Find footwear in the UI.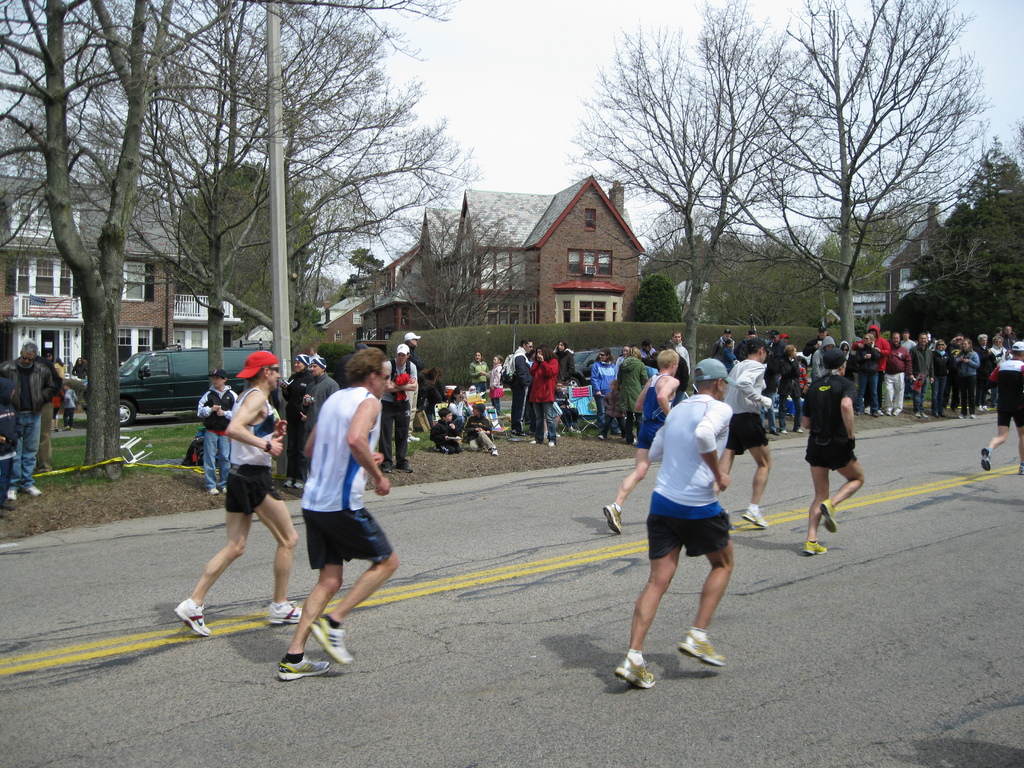
UI element at [left=530, top=438, right=539, bottom=444].
